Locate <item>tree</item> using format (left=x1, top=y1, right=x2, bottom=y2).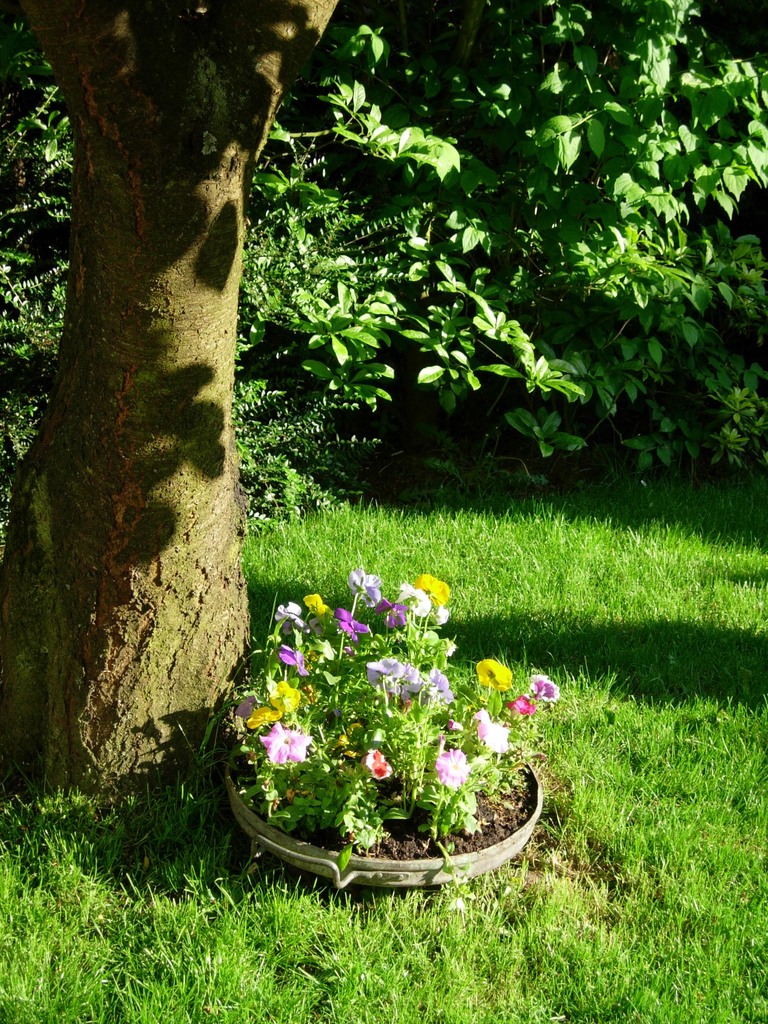
(left=0, top=0, right=362, bottom=806).
